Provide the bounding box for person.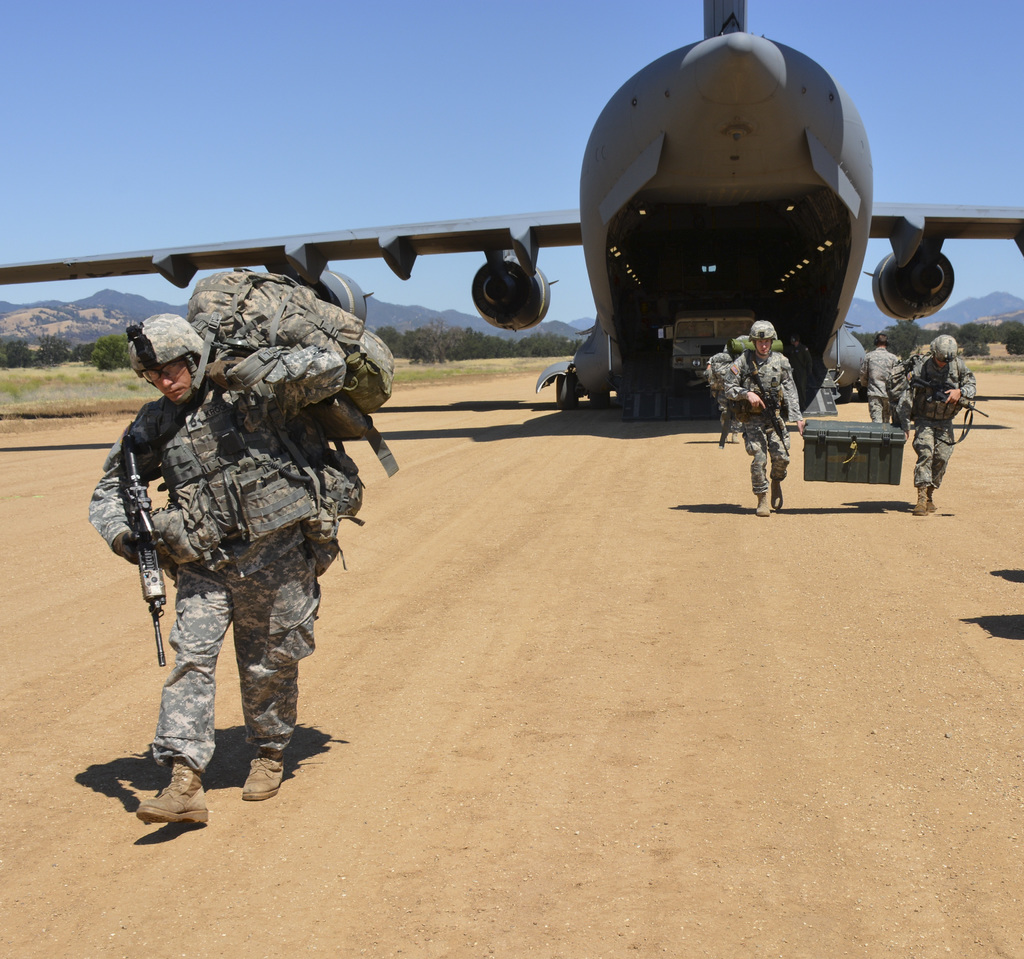
(701,327,755,461).
